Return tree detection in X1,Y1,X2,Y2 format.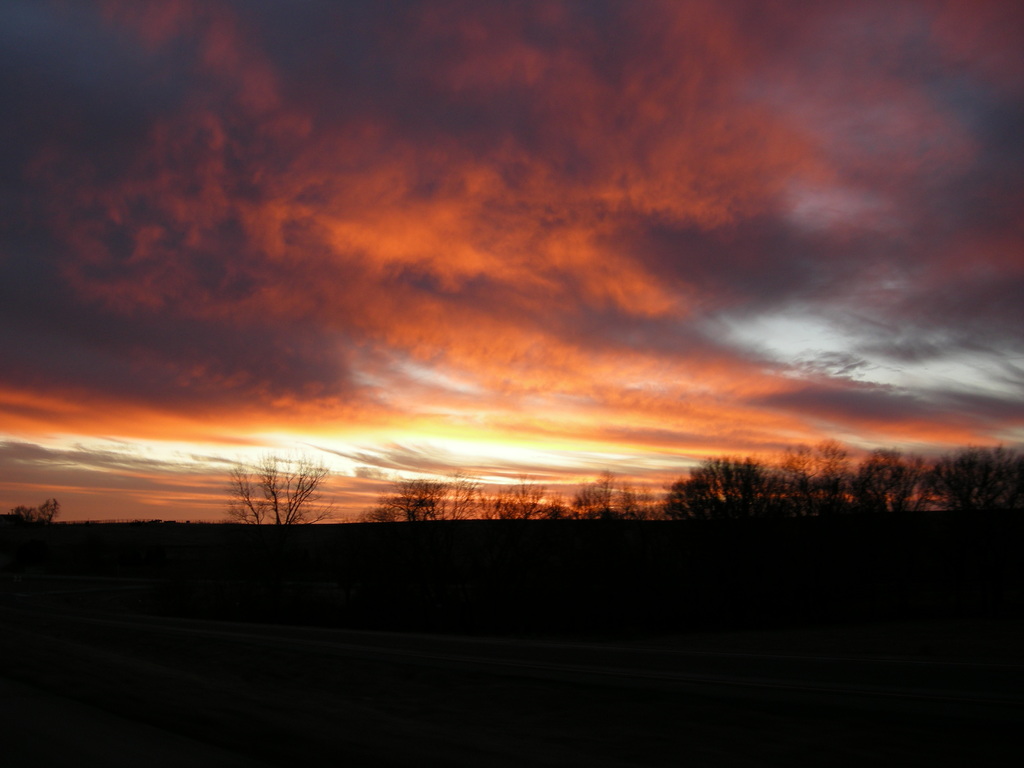
17,496,59,527.
